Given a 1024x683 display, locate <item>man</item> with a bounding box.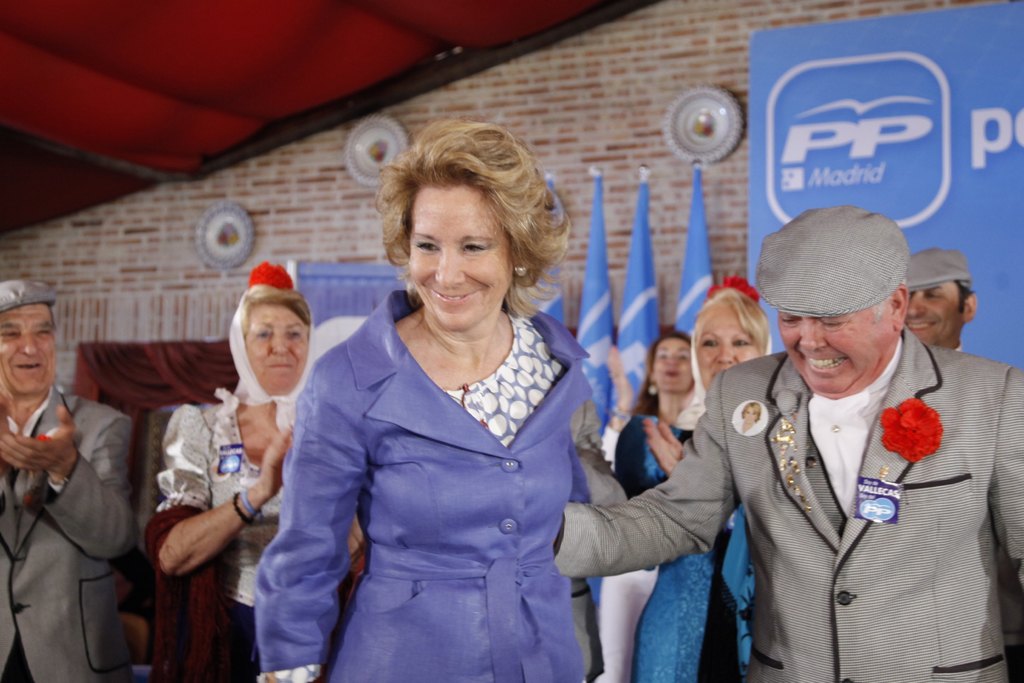
Located: x1=554 y1=211 x2=1023 y2=682.
